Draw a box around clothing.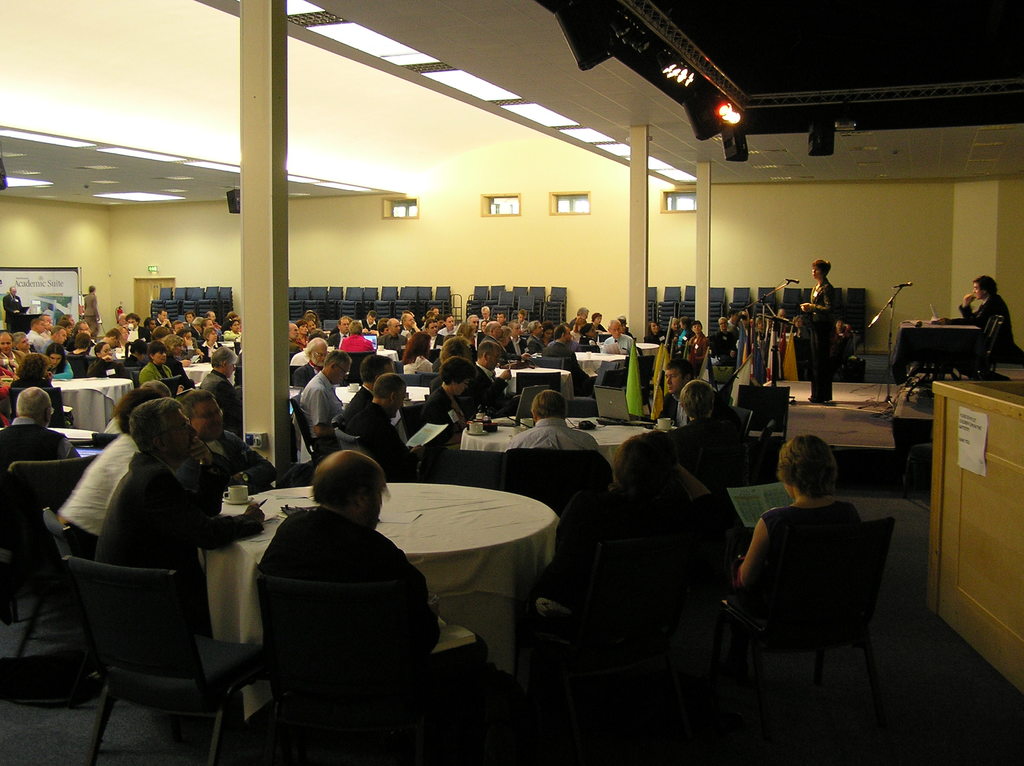
[x1=199, y1=371, x2=244, y2=429].
